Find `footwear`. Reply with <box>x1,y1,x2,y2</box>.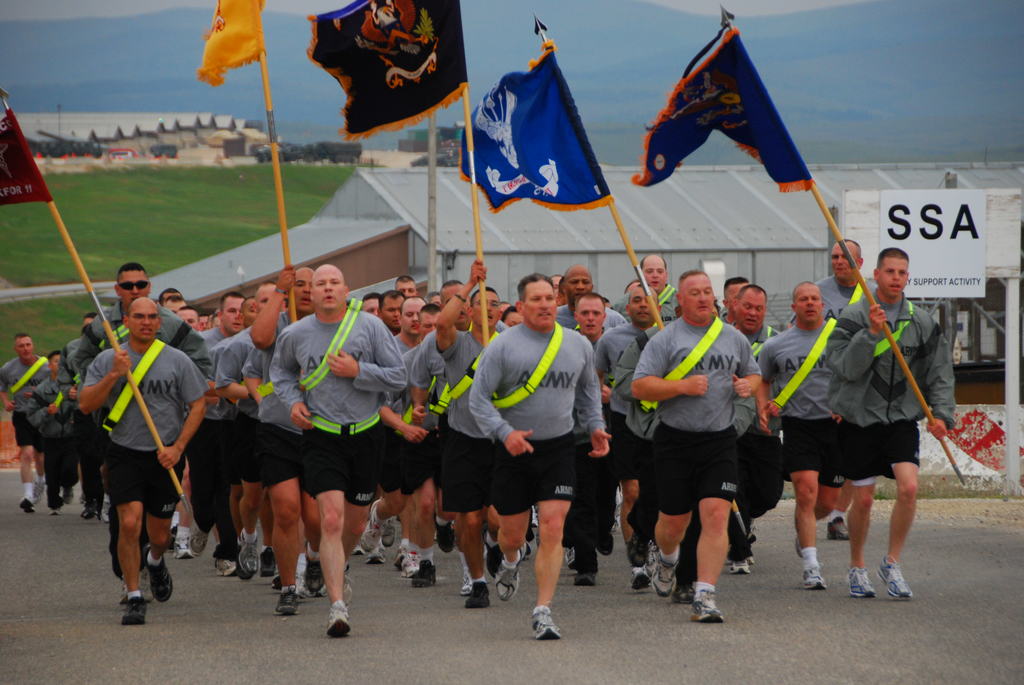
<box>401,549,415,576</box>.
